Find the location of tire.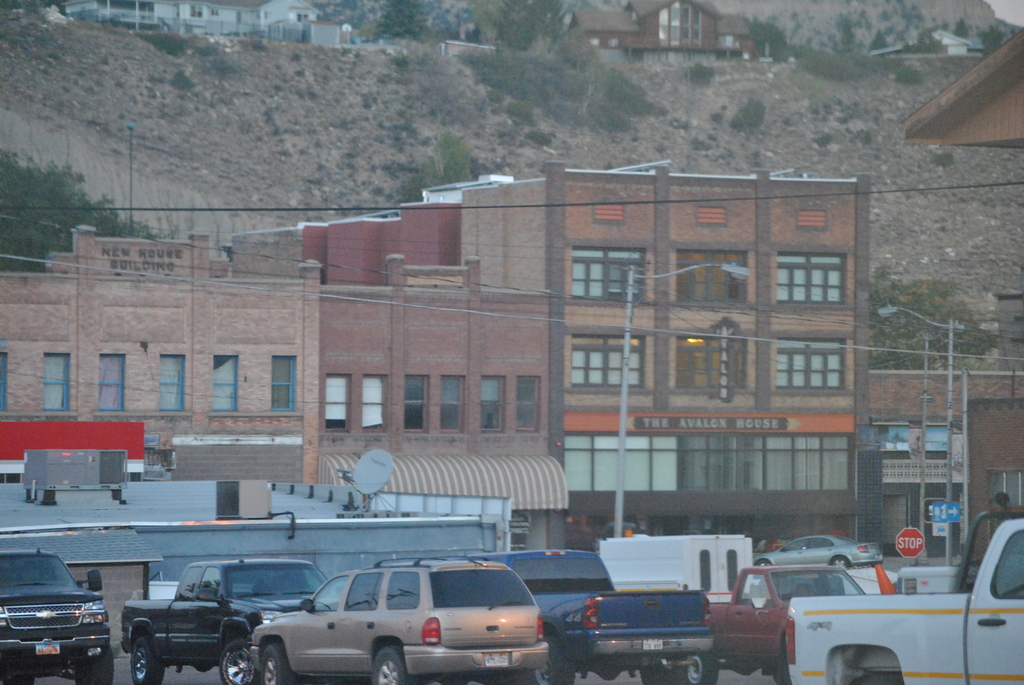
Location: crop(75, 644, 116, 682).
